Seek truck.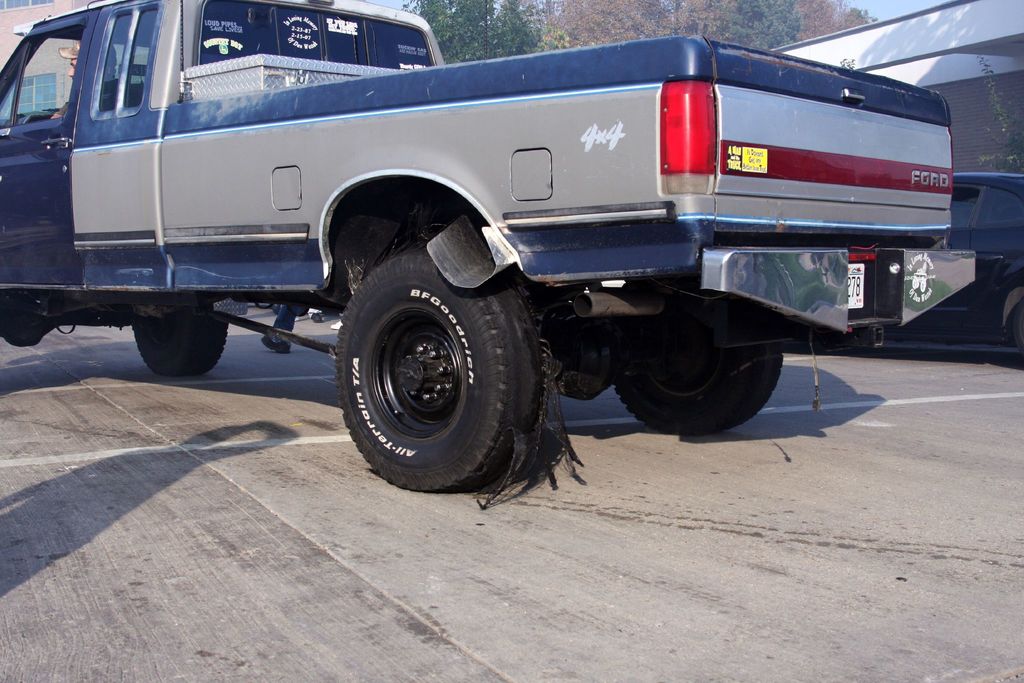
(x1=0, y1=15, x2=978, y2=495).
